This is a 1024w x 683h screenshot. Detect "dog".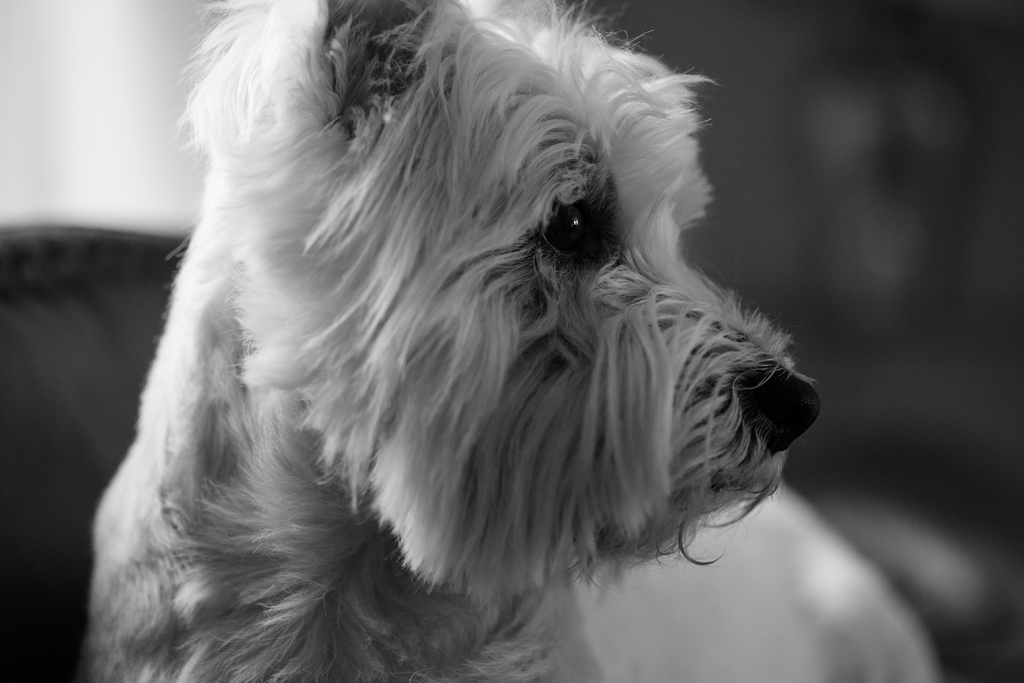
<bbox>87, 0, 843, 674</bbox>.
